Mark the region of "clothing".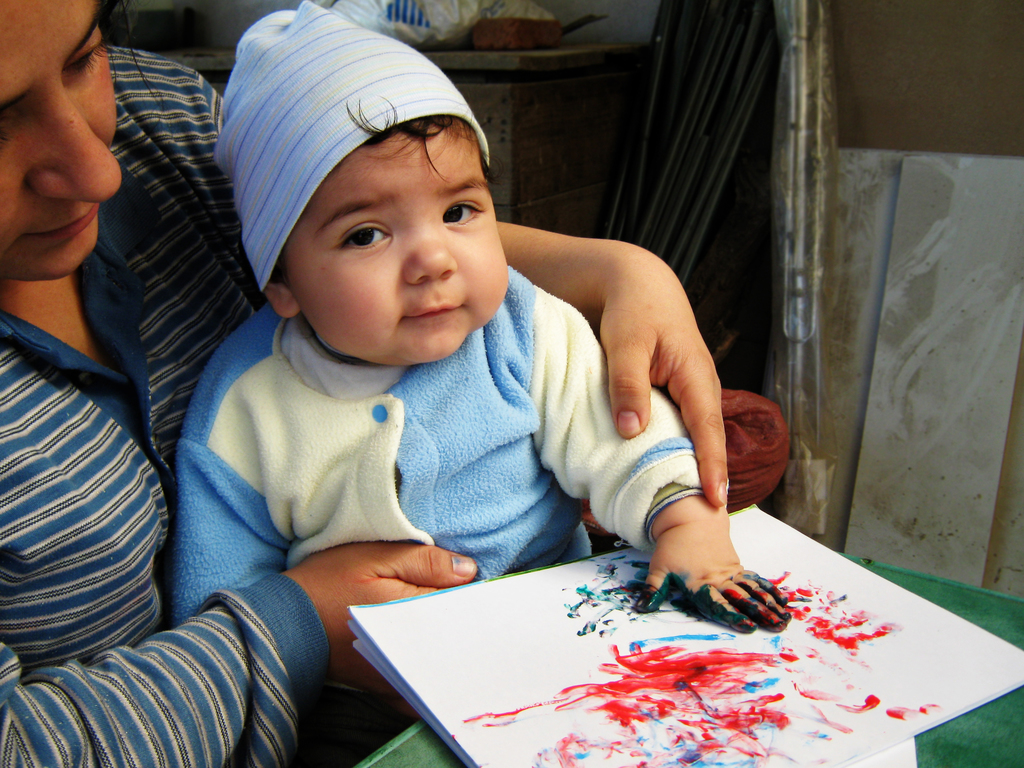
Region: box(102, 145, 822, 726).
